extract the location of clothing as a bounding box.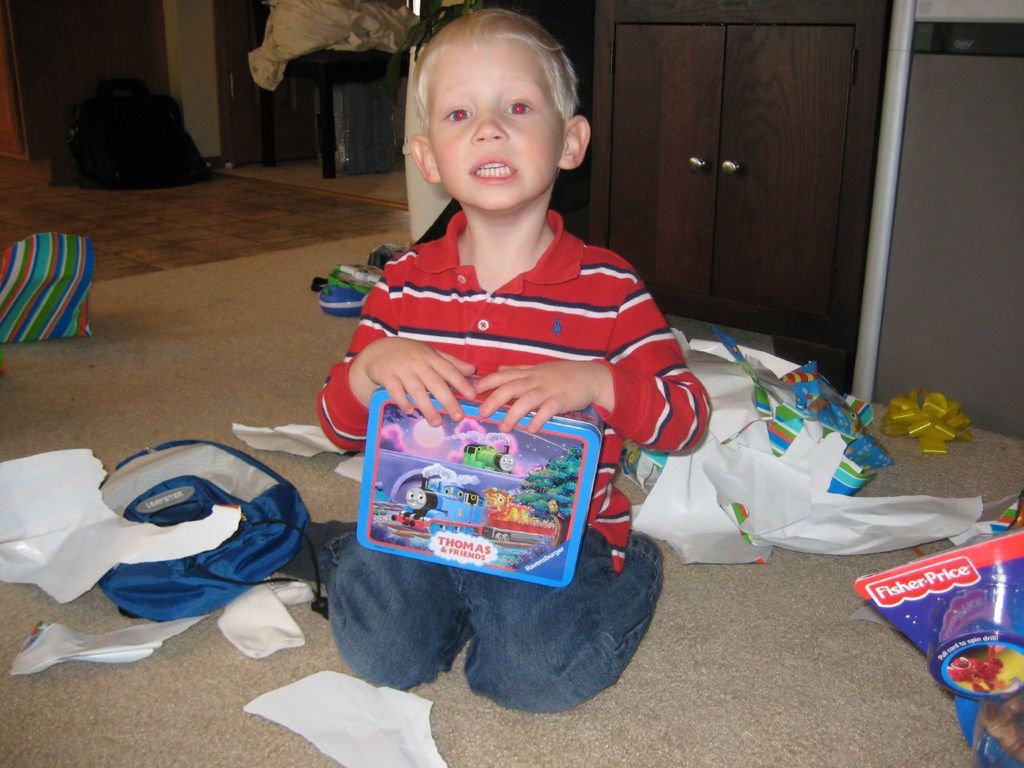
322 226 653 686.
